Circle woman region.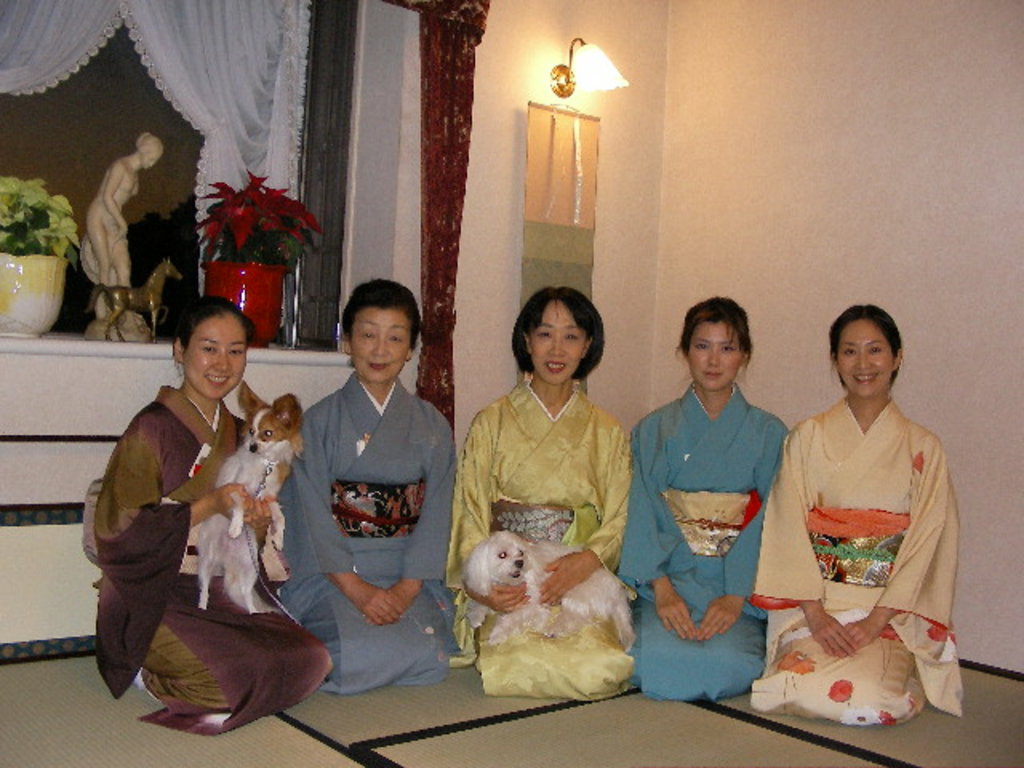
Region: [x1=434, y1=291, x2=640, y2=698].
